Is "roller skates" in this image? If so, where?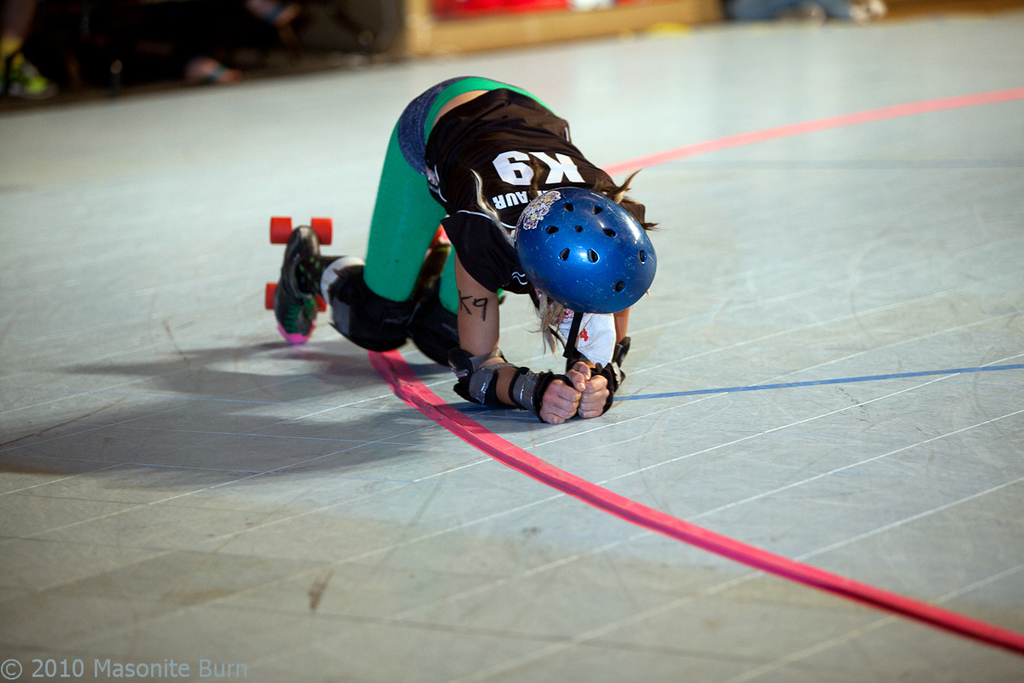
Yes, at {"x1": 426, "y1": 228, "x2": 454, "y2": 262}.
